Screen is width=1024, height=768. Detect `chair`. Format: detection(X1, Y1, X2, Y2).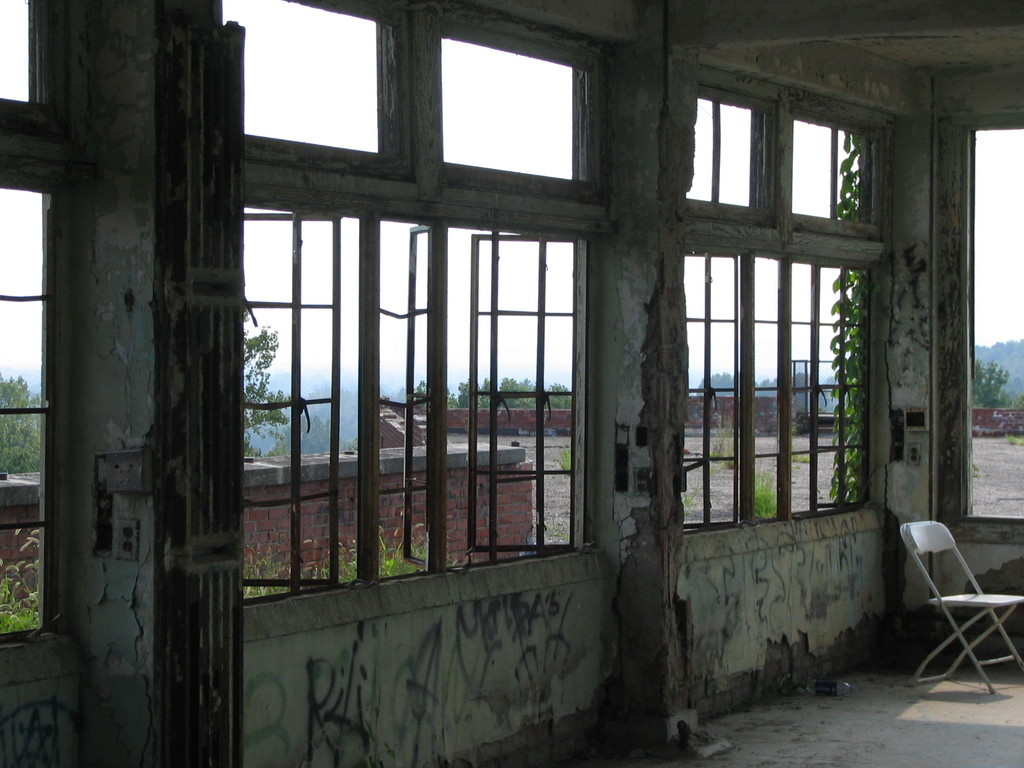
detection(897, 497, 1014, 703).
